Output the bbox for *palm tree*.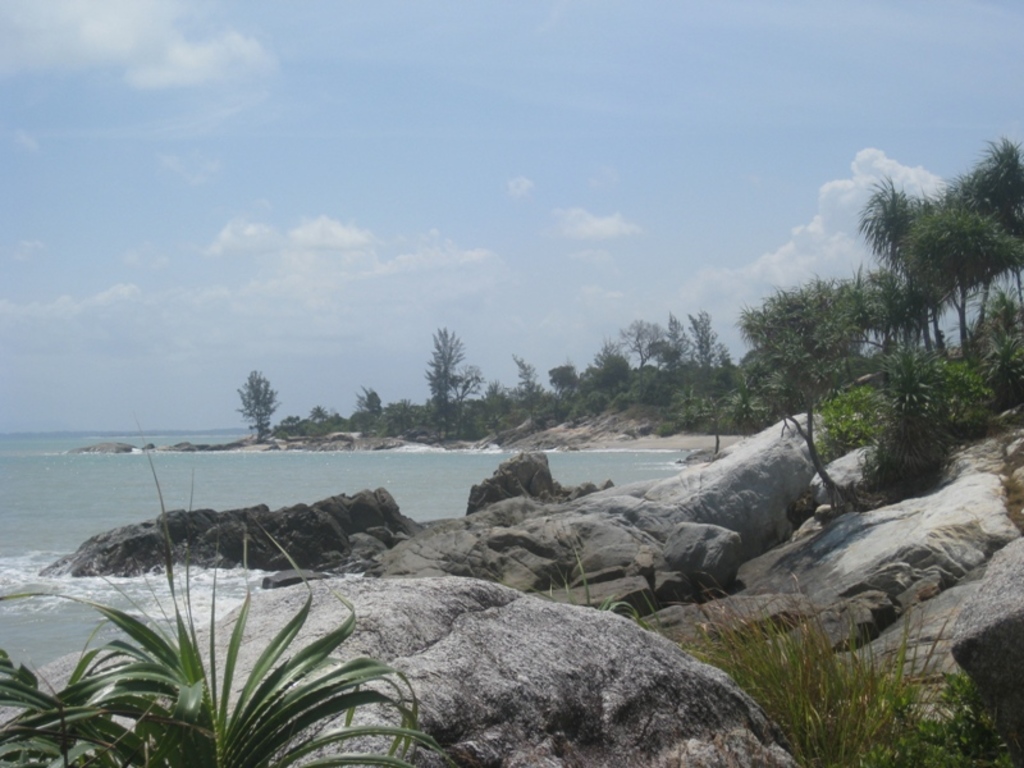
(left=552, top=369, right=588, bottom=410).
